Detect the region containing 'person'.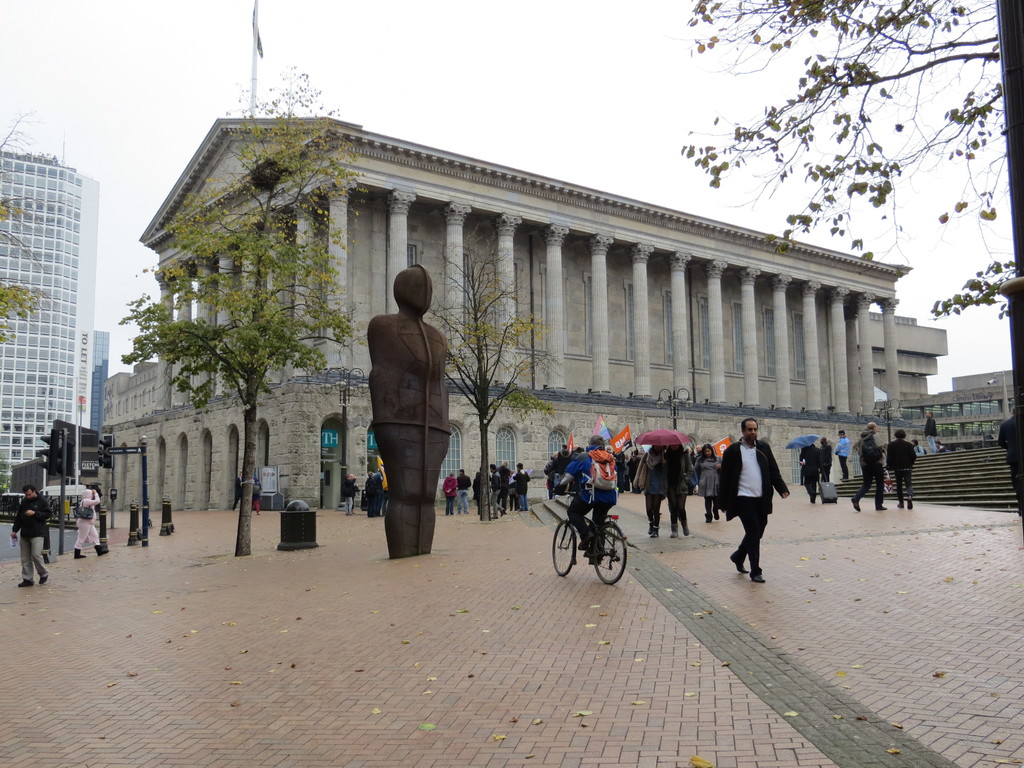
x1=351 y1=484 x2=356 y2=495.
